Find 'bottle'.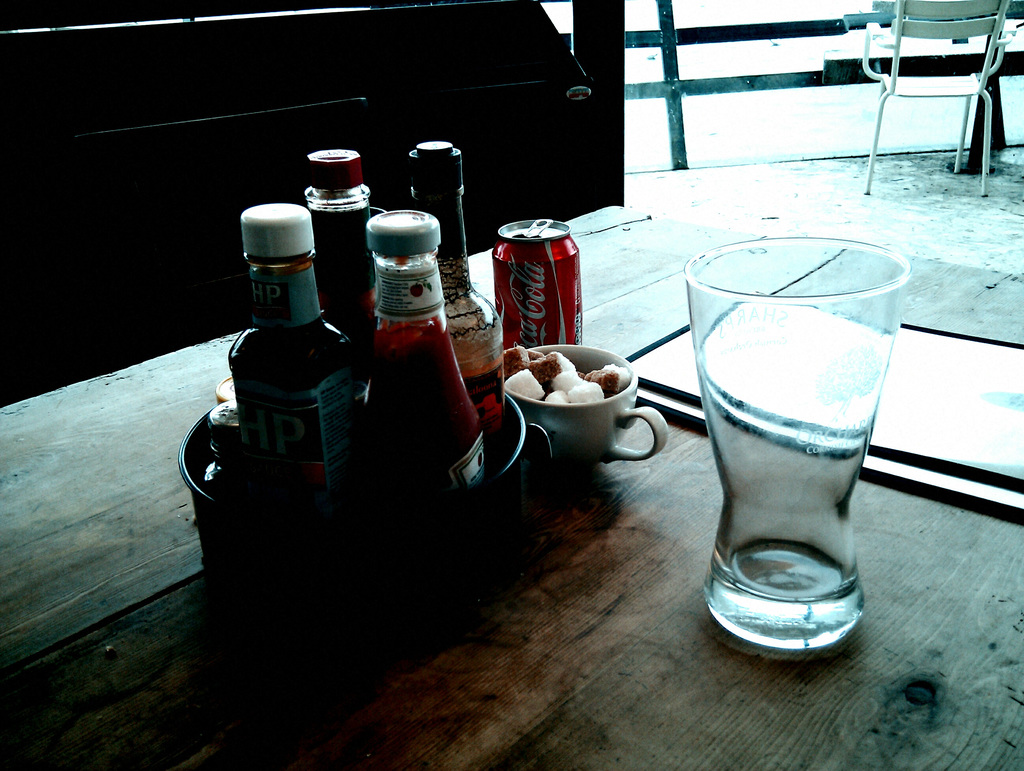
x1=359, y1=216, x2=484, y2=521.
